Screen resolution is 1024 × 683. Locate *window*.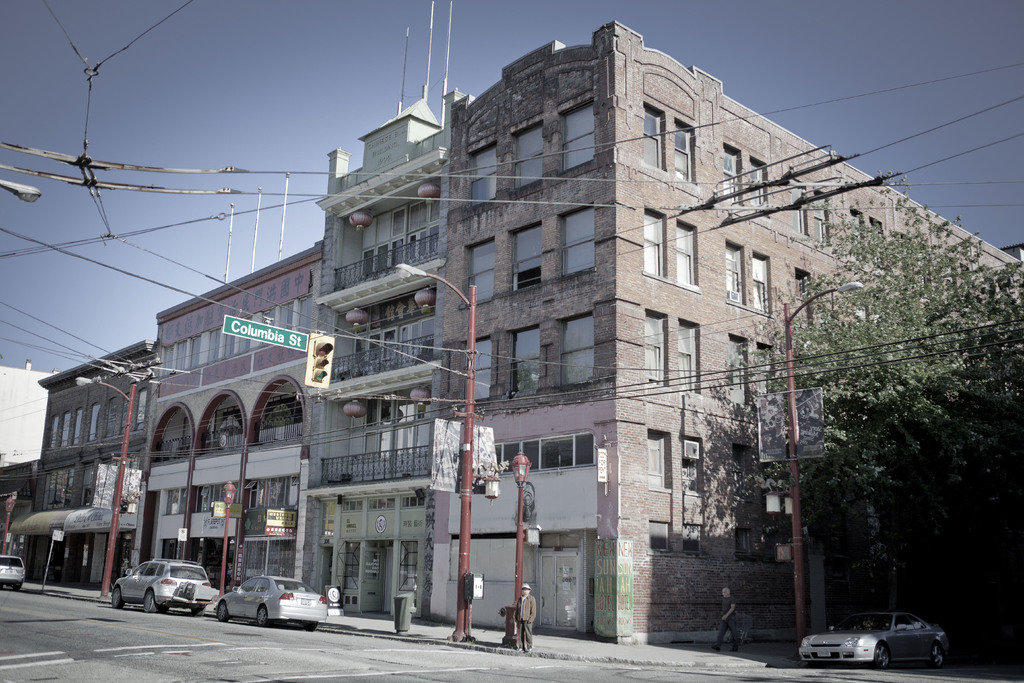
[x1=643, y1=309, x2=669, y2=383].
